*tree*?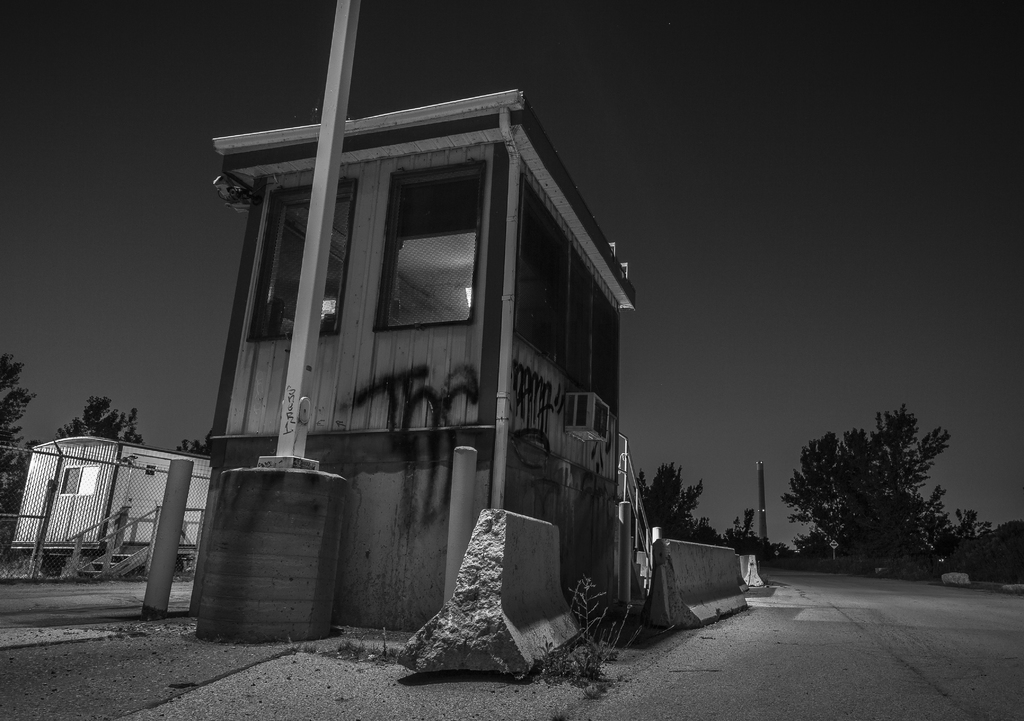
[left=784, top=404, right=1004, bottom=577]
